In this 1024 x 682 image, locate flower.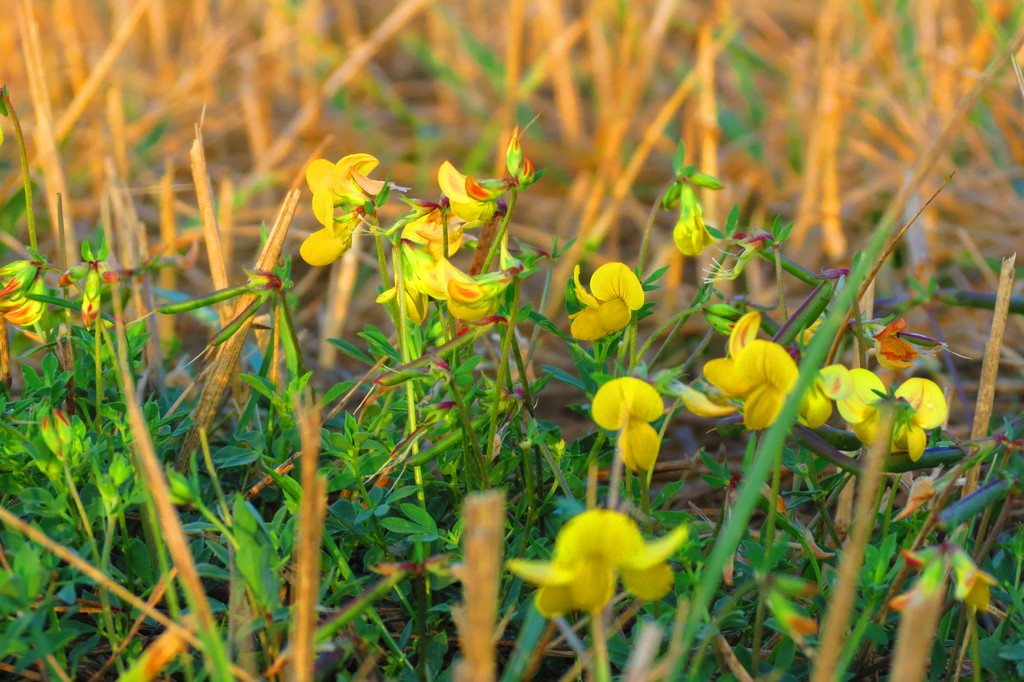
Bounding box: x1=568 y1=262 x2=646 y2=345.
